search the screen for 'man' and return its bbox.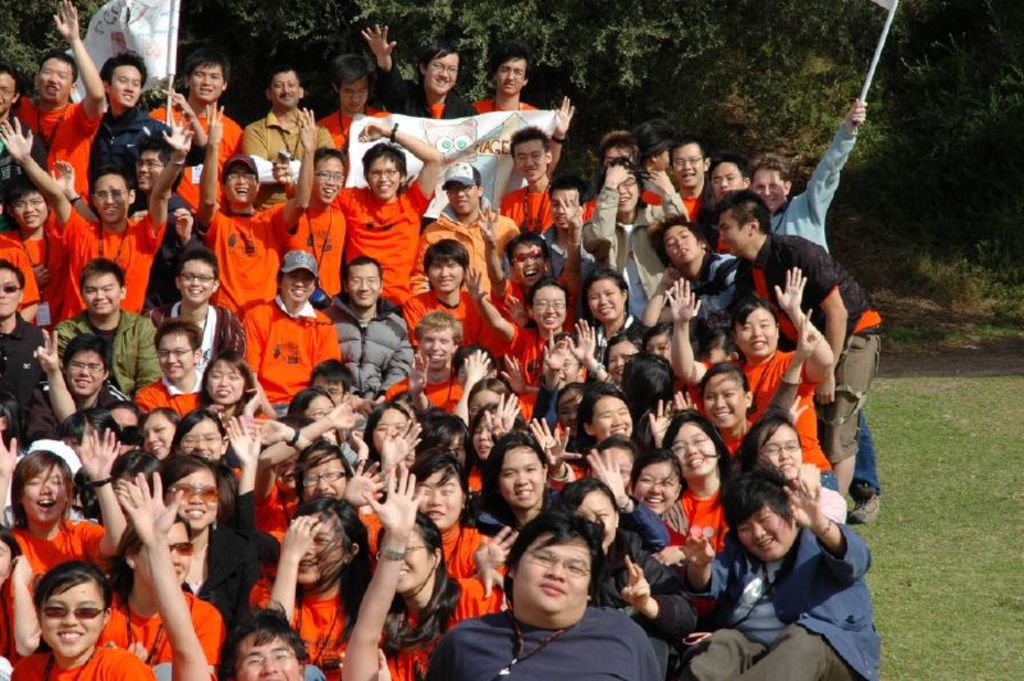
Found: [567, 119, 663, 214].
